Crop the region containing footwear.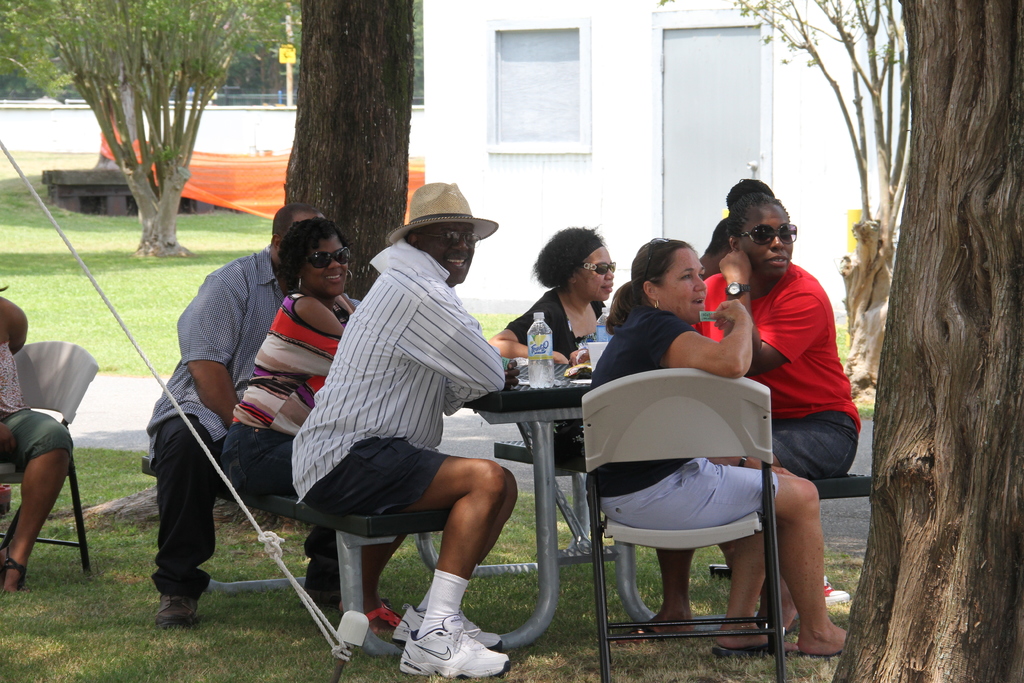
Crop region: box(810, 639, 849, 655).
